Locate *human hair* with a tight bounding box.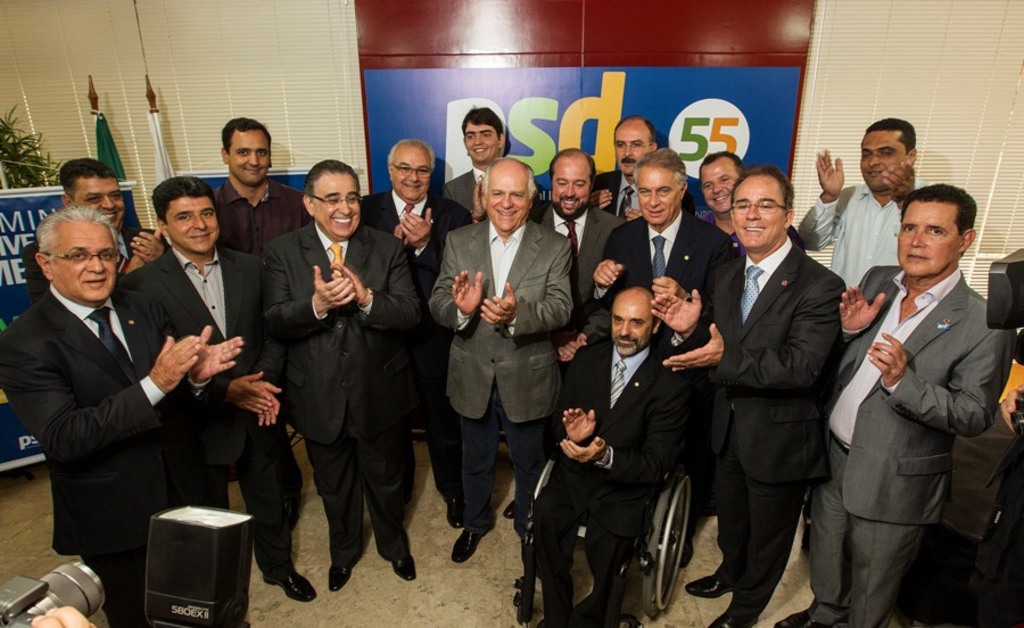
[x1=481, y1=157, x2=536, y2=195].
